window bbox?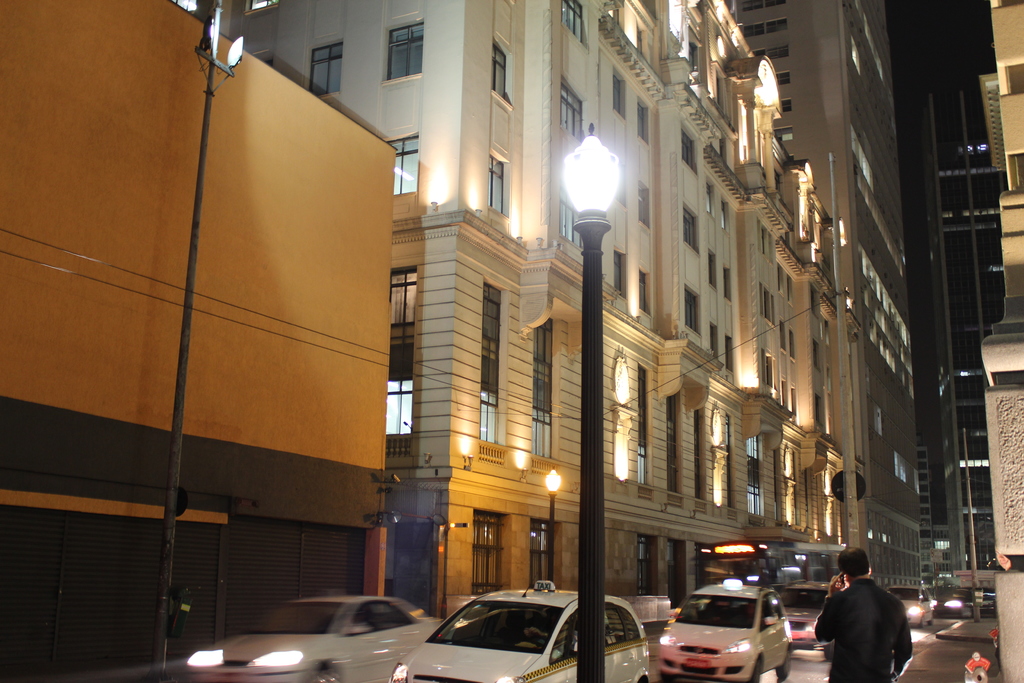
(473,518,512,597)
